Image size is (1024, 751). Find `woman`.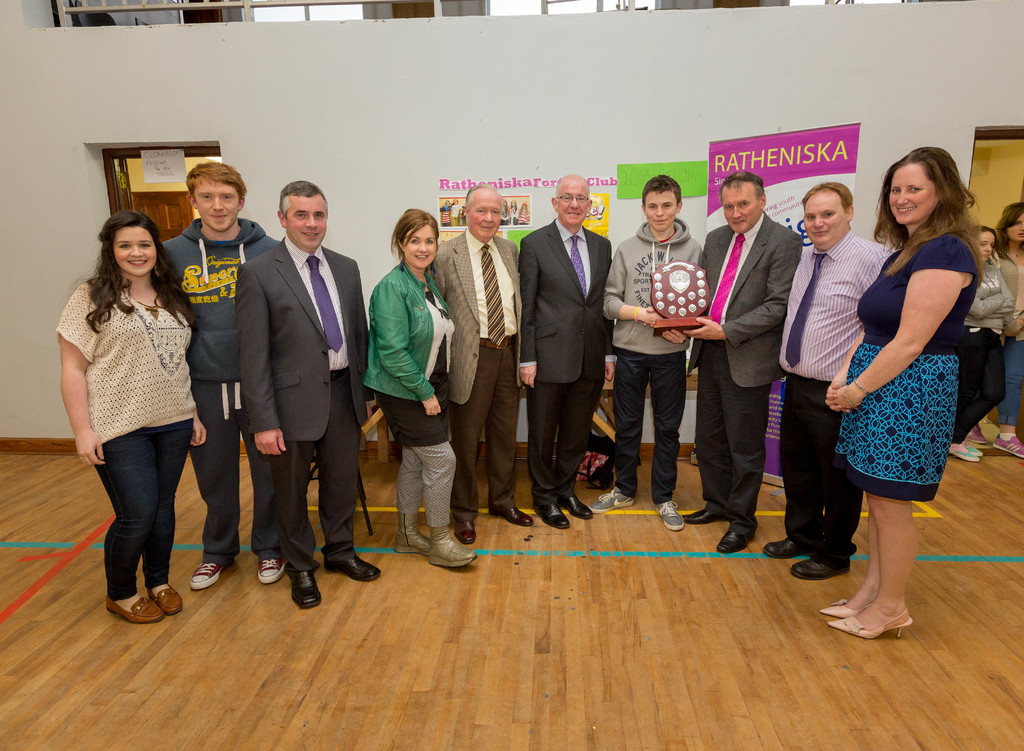
<box>965,203,1023,459</box>.
